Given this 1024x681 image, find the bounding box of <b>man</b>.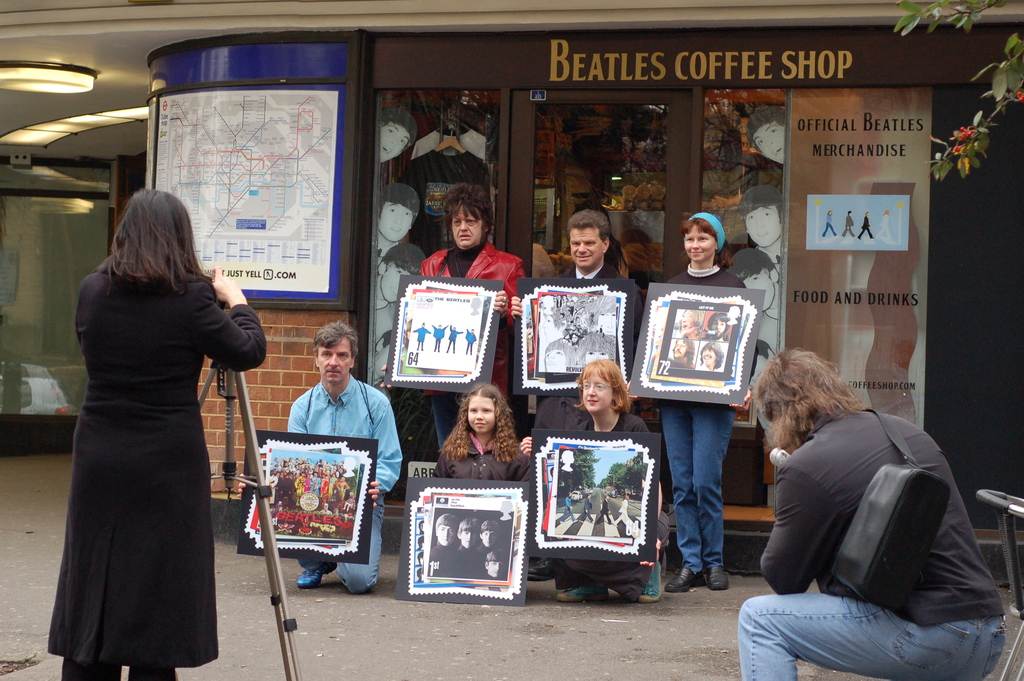
(371,235,434,339).
